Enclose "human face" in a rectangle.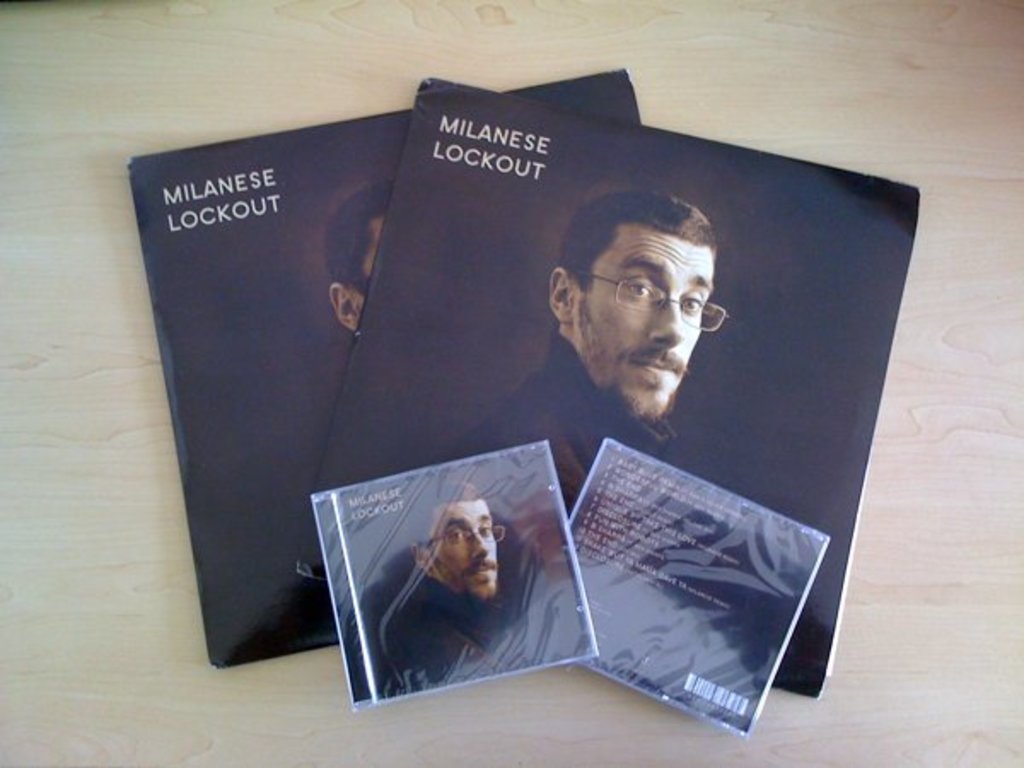
region(423, 500, 502, 601).
